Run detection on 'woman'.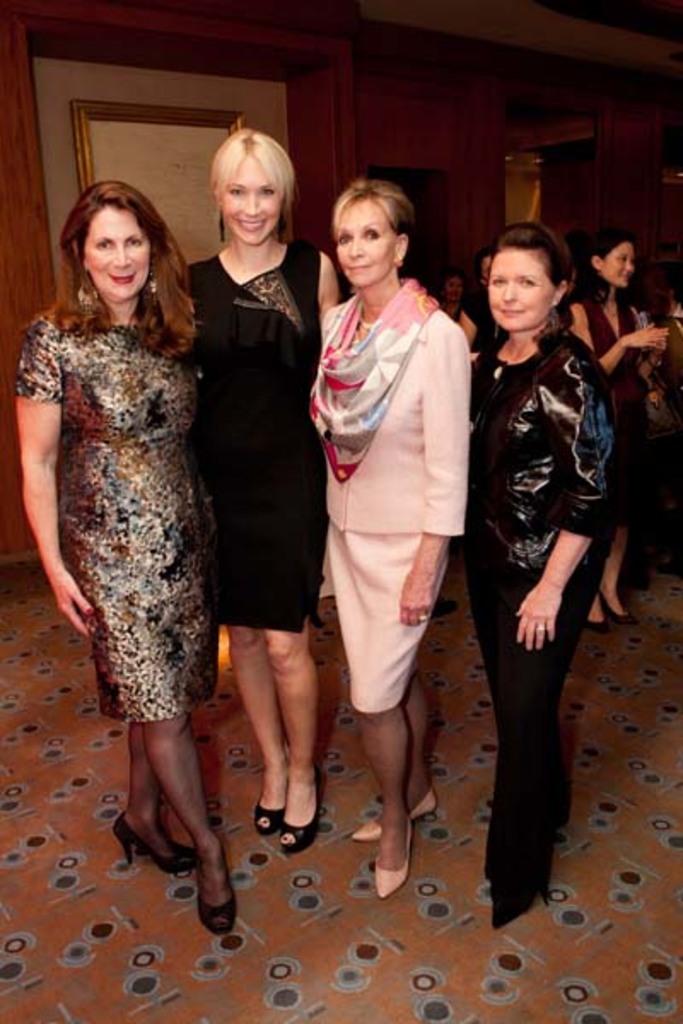
Result: BBox(306, 172, 470, 903).
